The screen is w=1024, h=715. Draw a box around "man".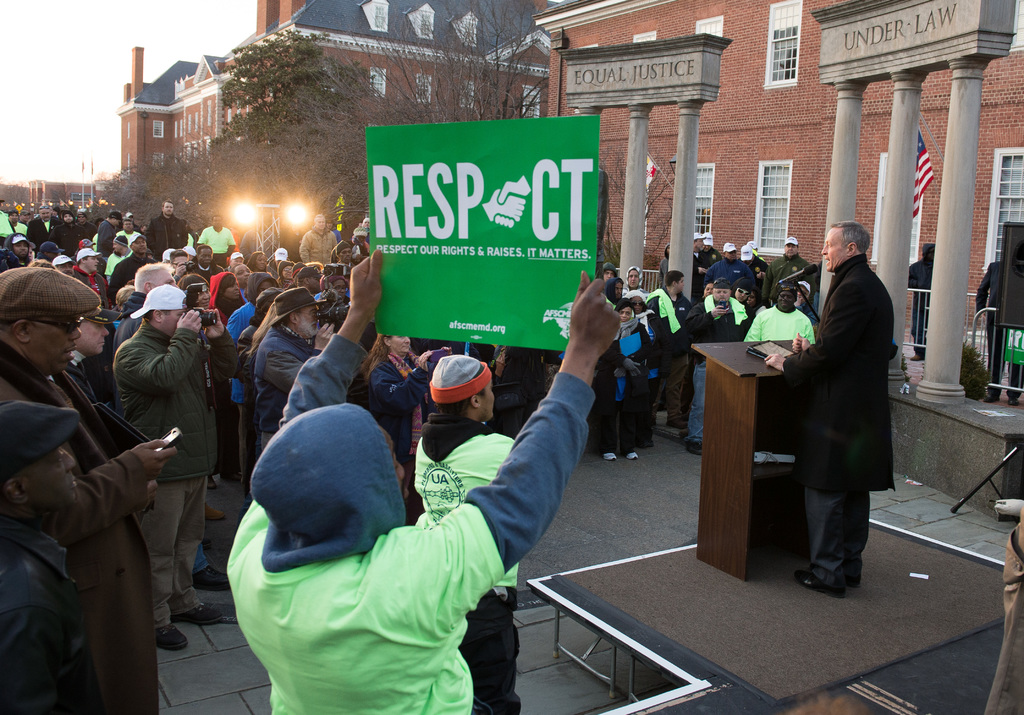
<box>24,204,58,254</box>.
